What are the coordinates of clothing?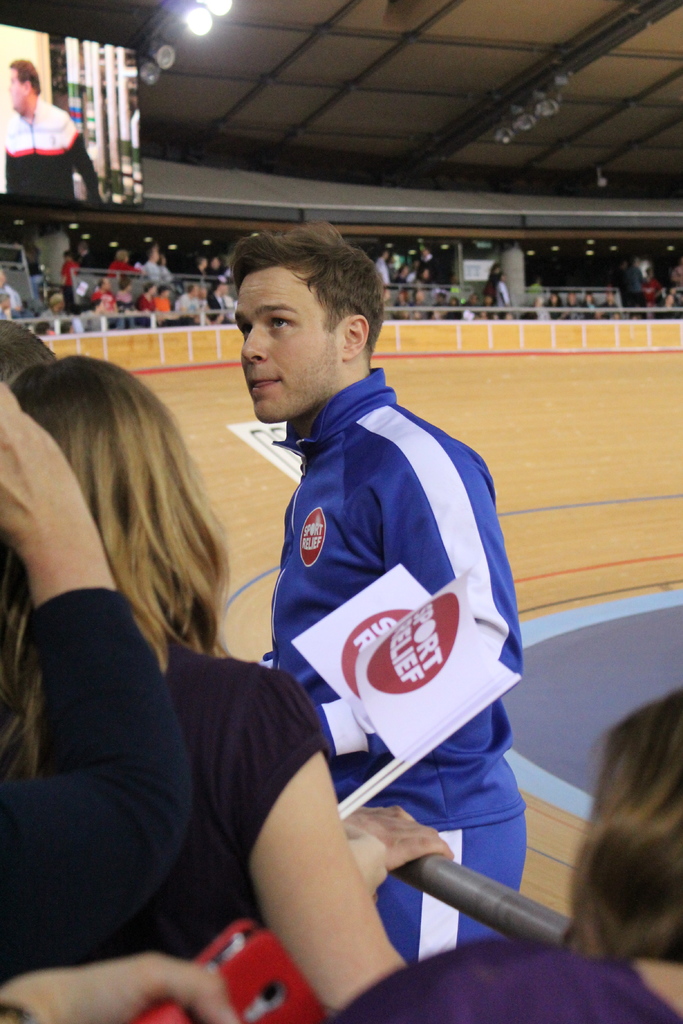
<region>256, 422, 547, 930</region>.
